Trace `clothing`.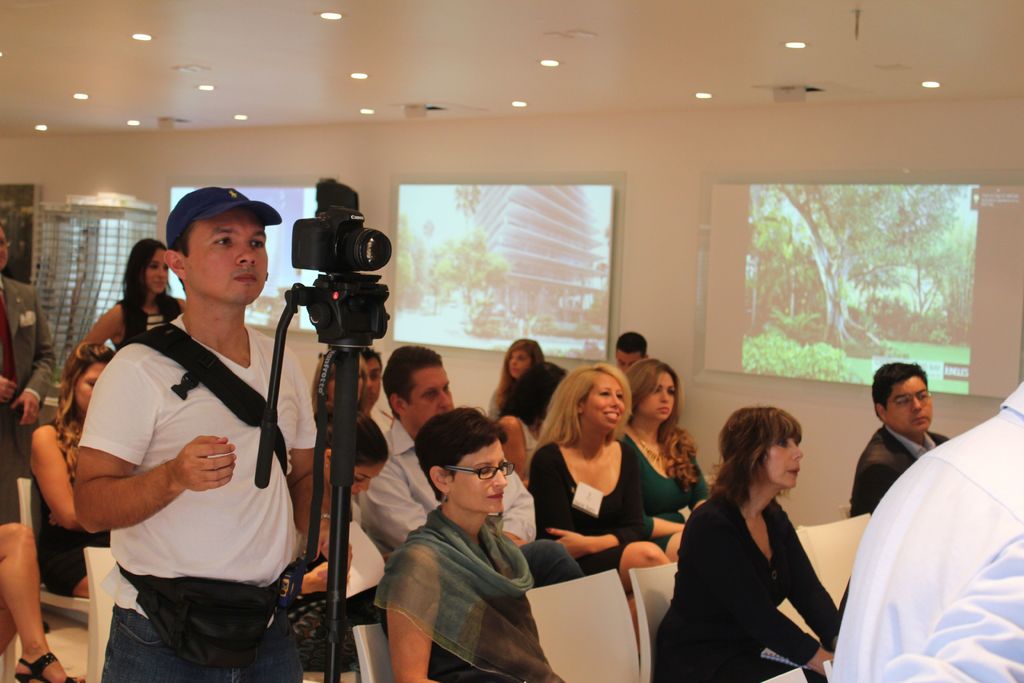
Traced to crop(527, 436, 646, 577).
